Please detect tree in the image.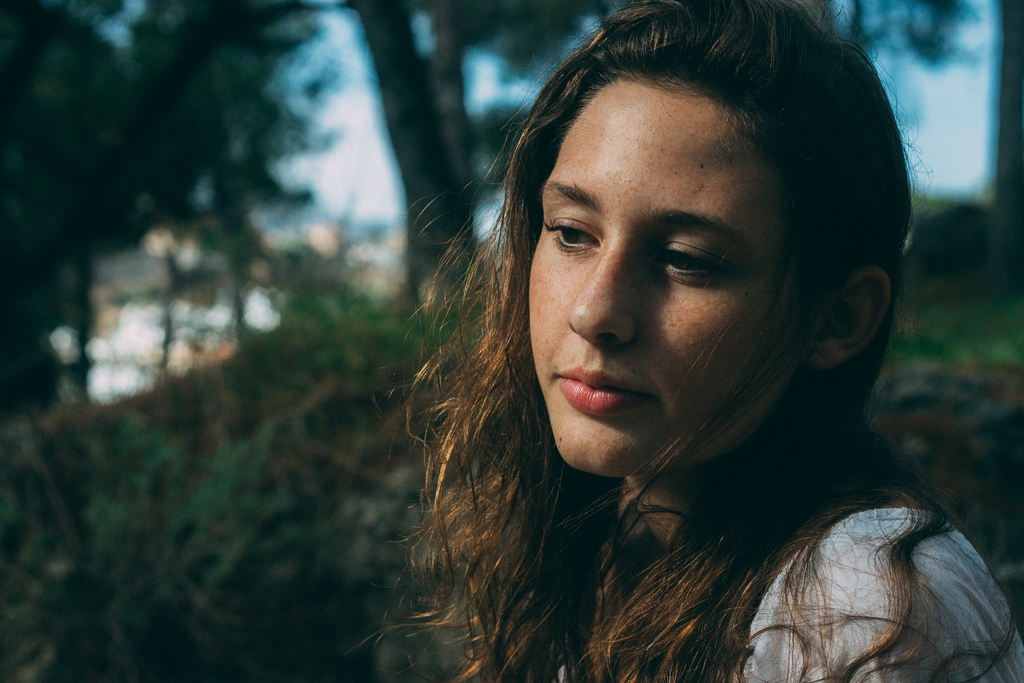
(348, 1, 486, 309).
